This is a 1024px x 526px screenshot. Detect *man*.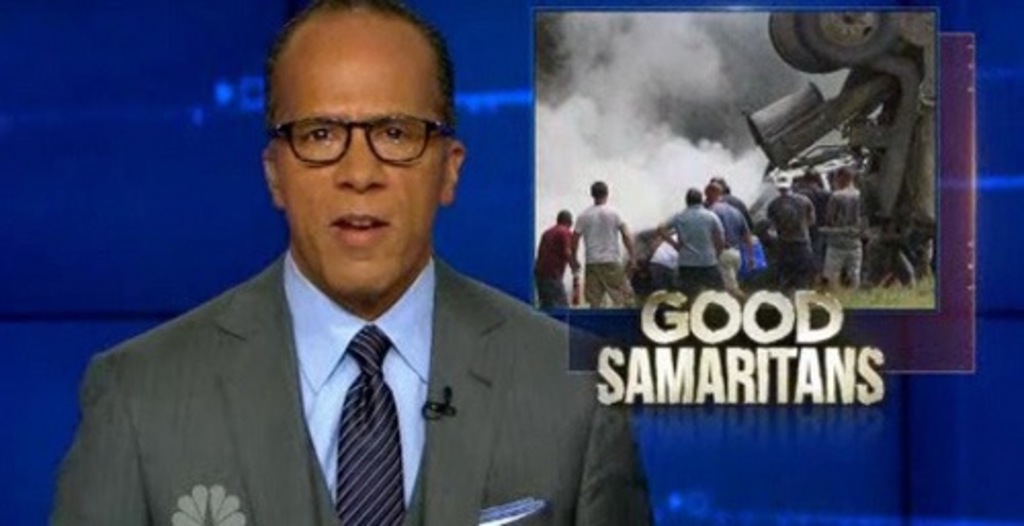
l=537, t=205, r=582, b=305.
